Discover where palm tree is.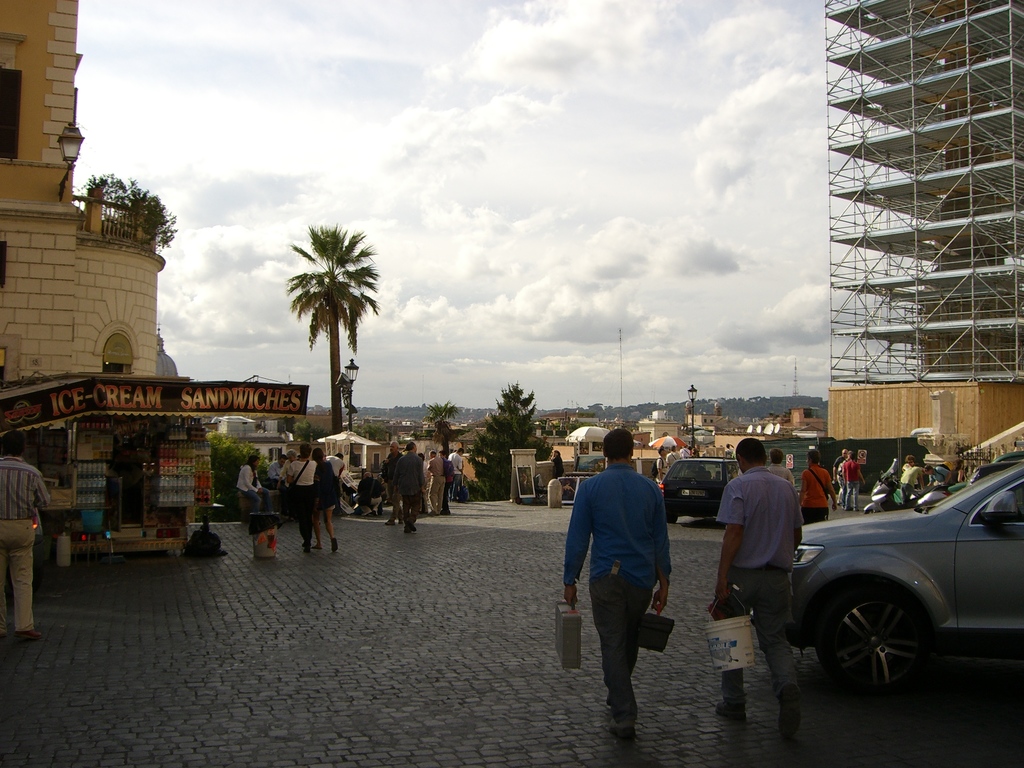
Discovered at 281, 216, 384, 430.
